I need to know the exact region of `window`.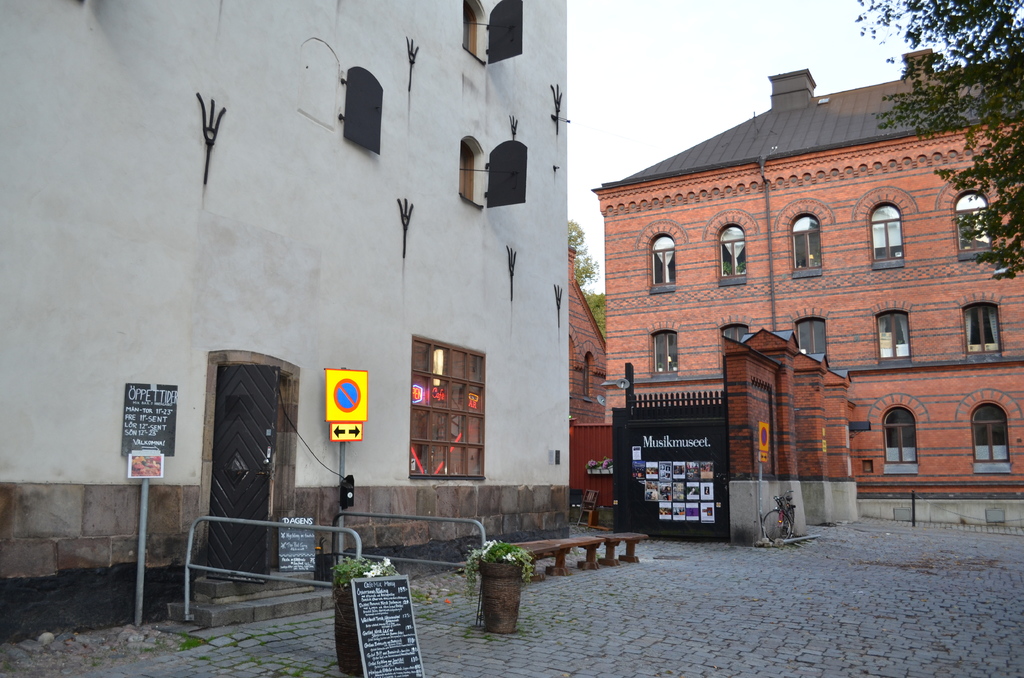
Region: l=872, t=298, r=913, b=368.
